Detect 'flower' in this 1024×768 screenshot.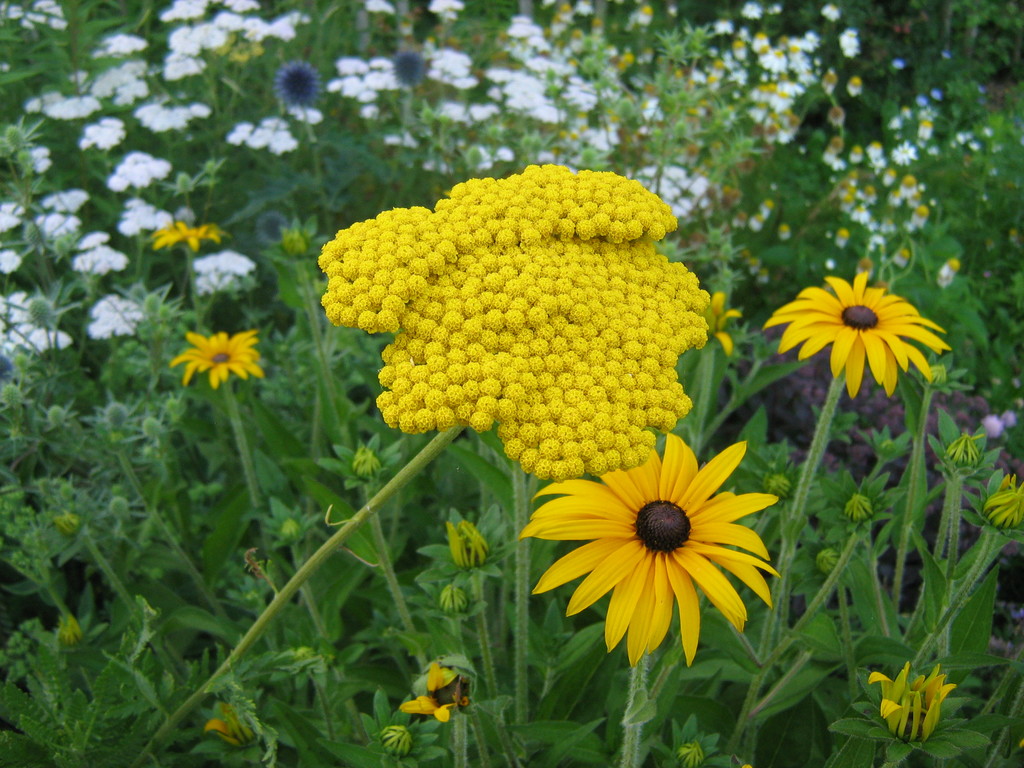
Detection: locate(0, 199, 27, 234).
